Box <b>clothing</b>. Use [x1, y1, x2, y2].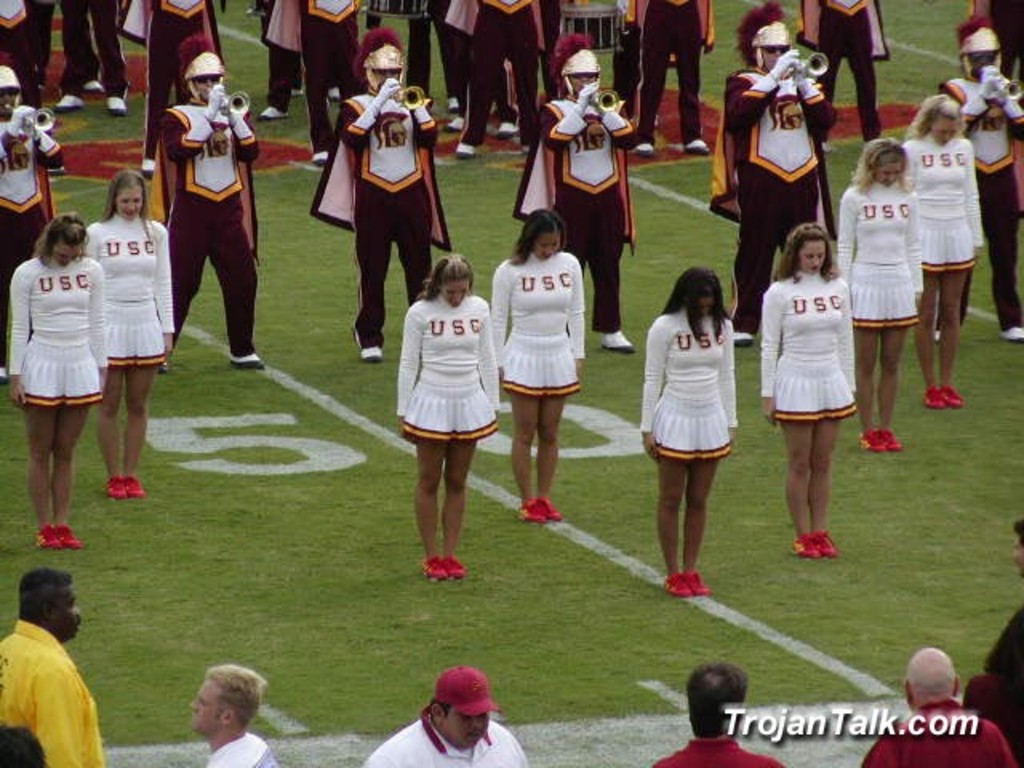
[626, 0, 718, 147].
